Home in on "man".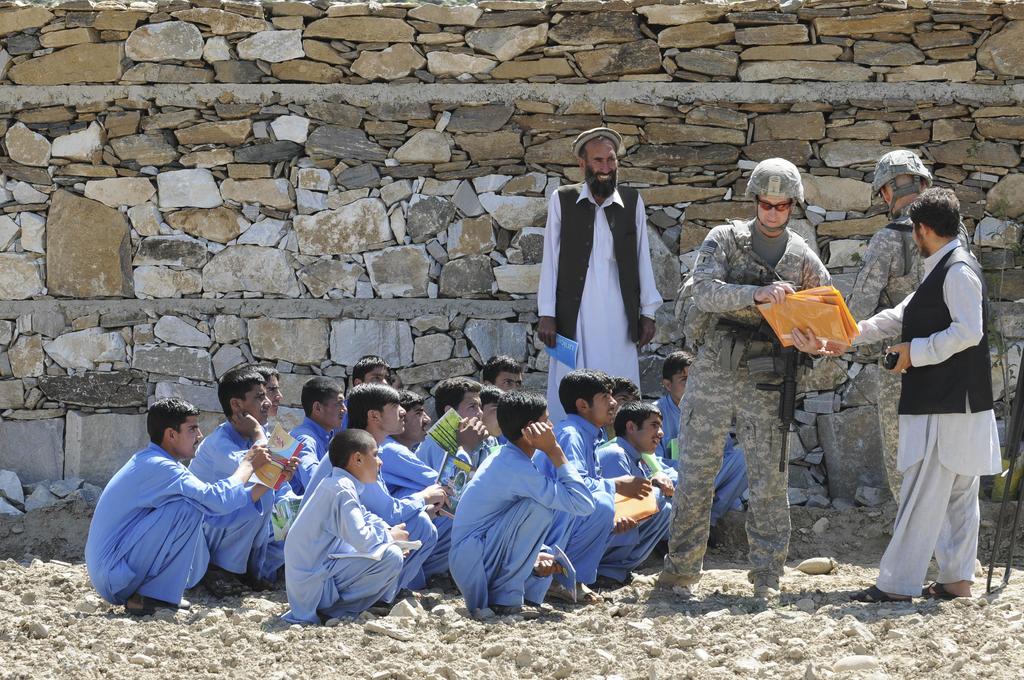
Homed in at [845,145,975,506].
